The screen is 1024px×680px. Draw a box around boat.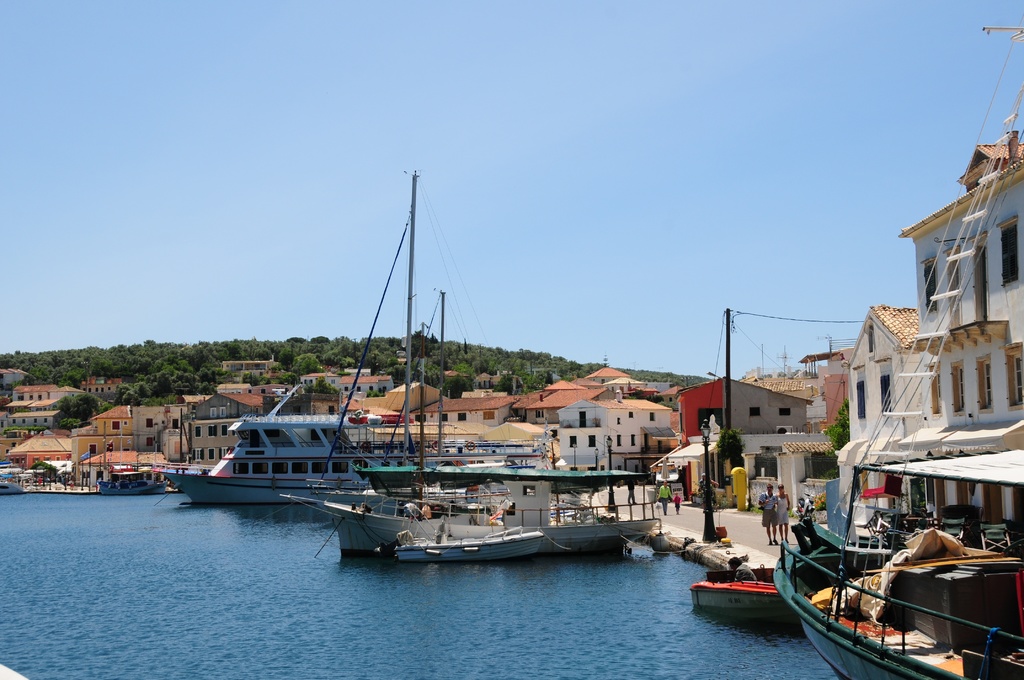
rect(283, 294, 657, 560).
